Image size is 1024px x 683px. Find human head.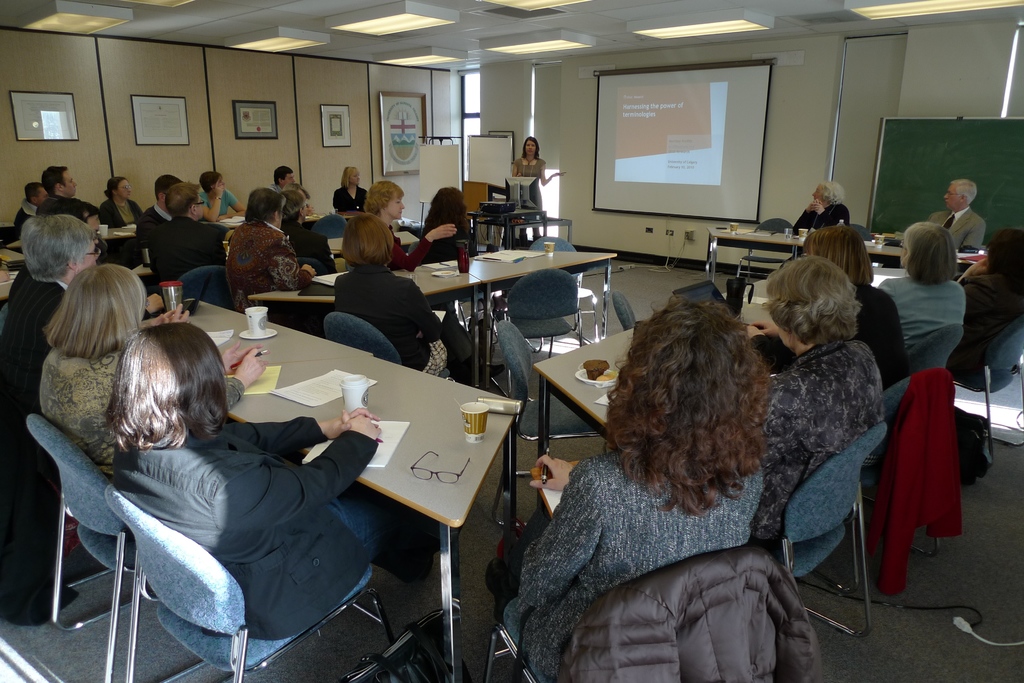
{"left": 366, "top": 177, "right": 406, "bottom": 215}.
